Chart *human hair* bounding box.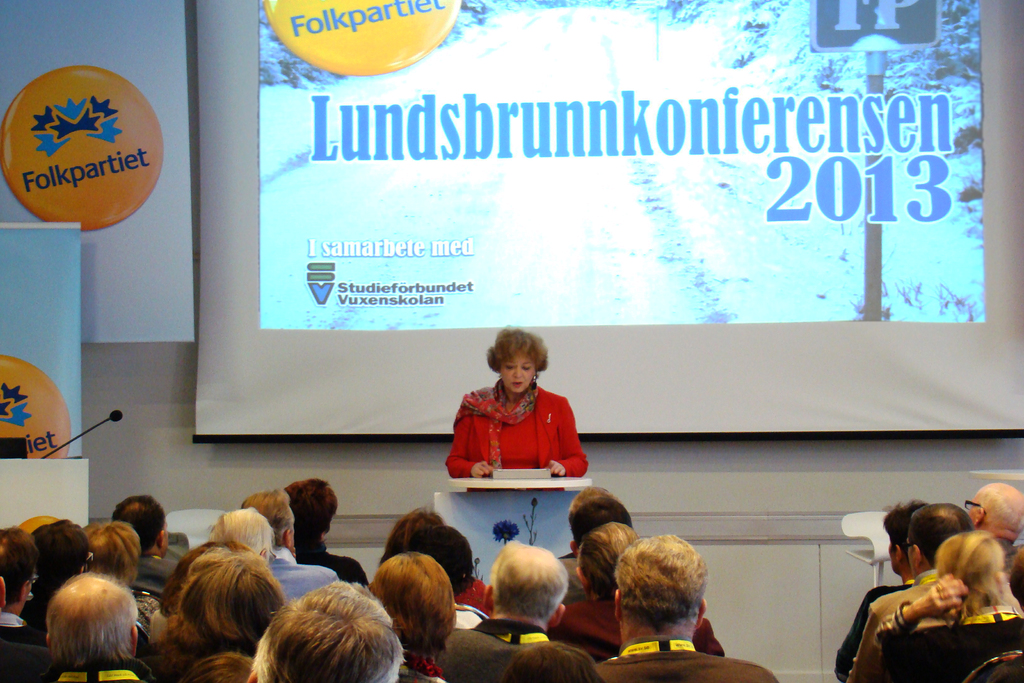
Charted: bbox(488, 540, 570, 623).
